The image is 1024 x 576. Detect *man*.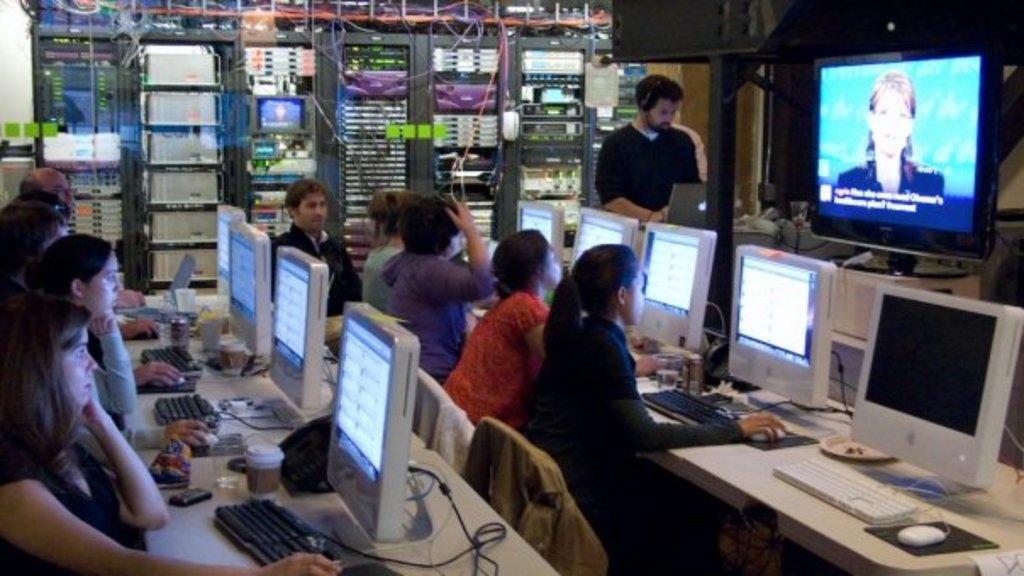
Detection: (261, 178, 361, 317).
